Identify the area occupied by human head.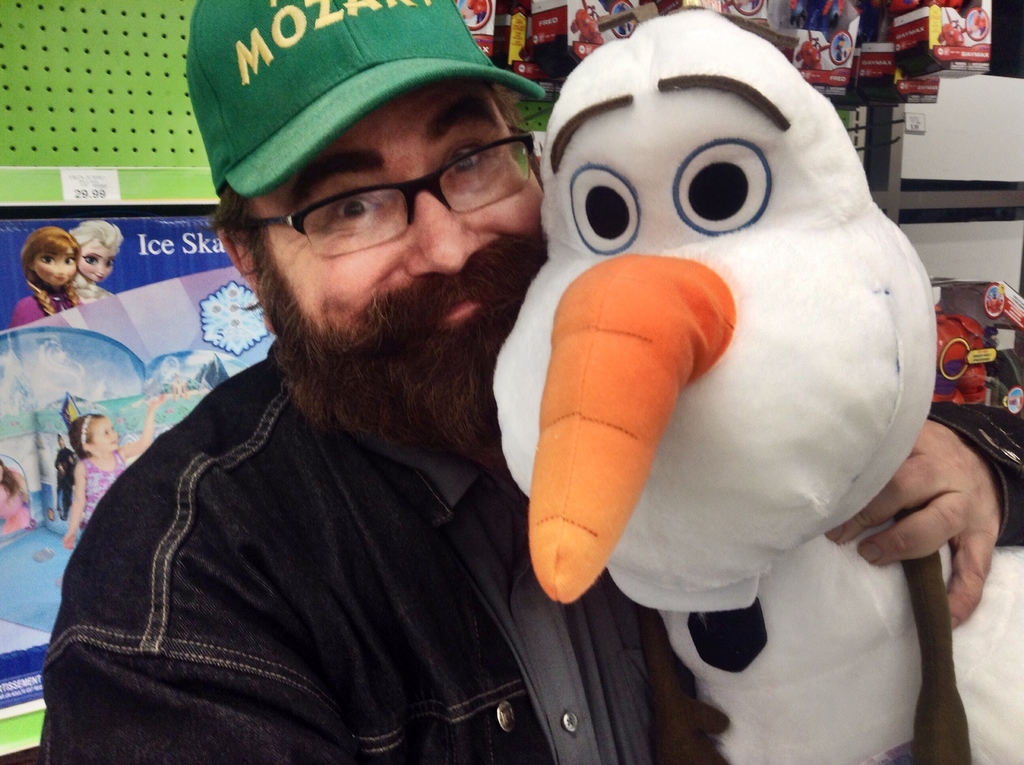
Area: pyautogui.locateOnScreen(0, 463, 13, 484).
